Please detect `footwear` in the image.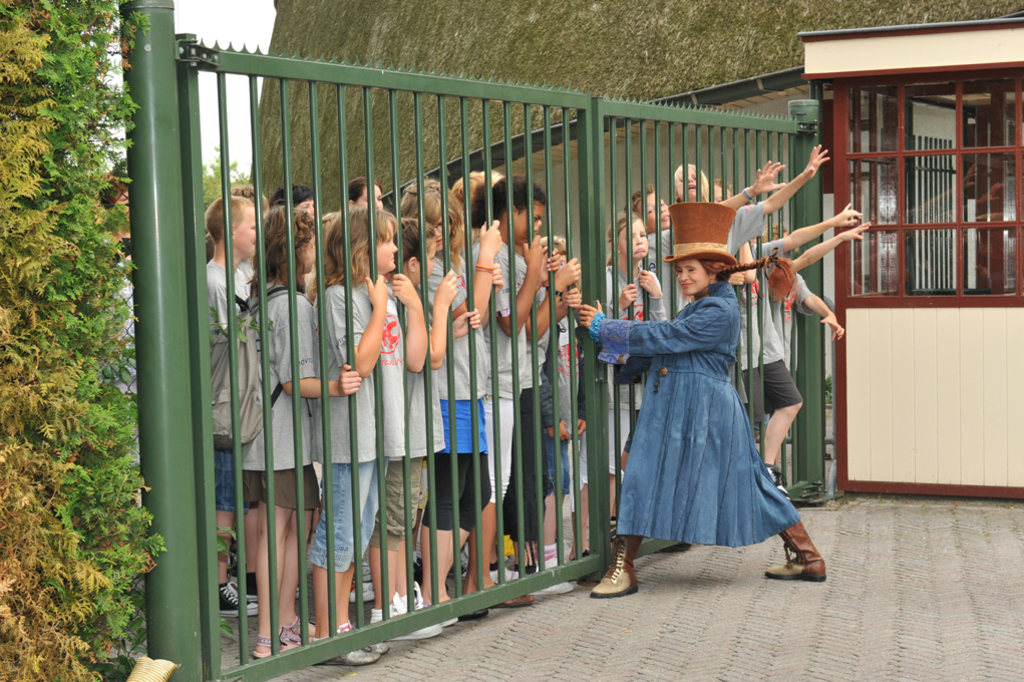
x1=764 y1=521 x2=831 y2=582.
